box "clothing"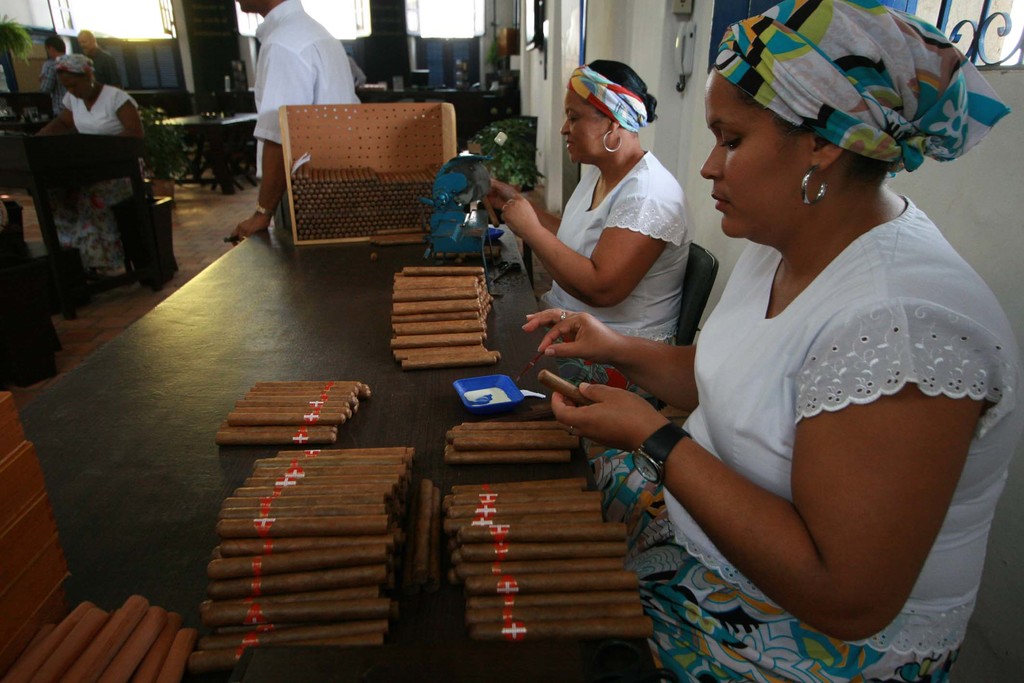
<bbox>39, 57, 75, 104</bbox>
